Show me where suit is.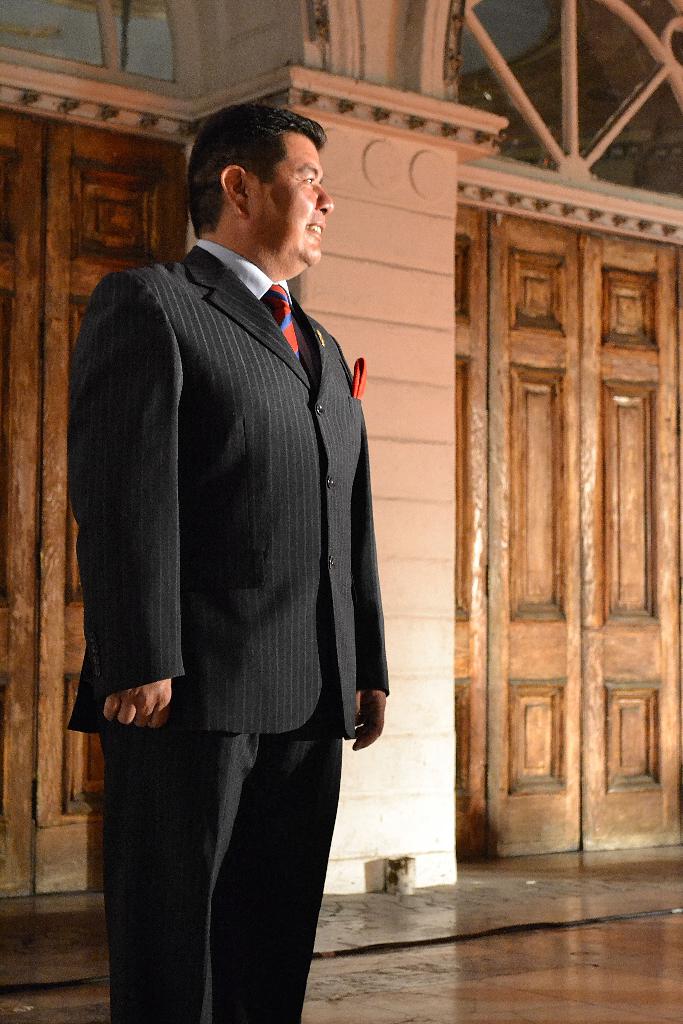
suit is at (92, 318, 387, 1008).
